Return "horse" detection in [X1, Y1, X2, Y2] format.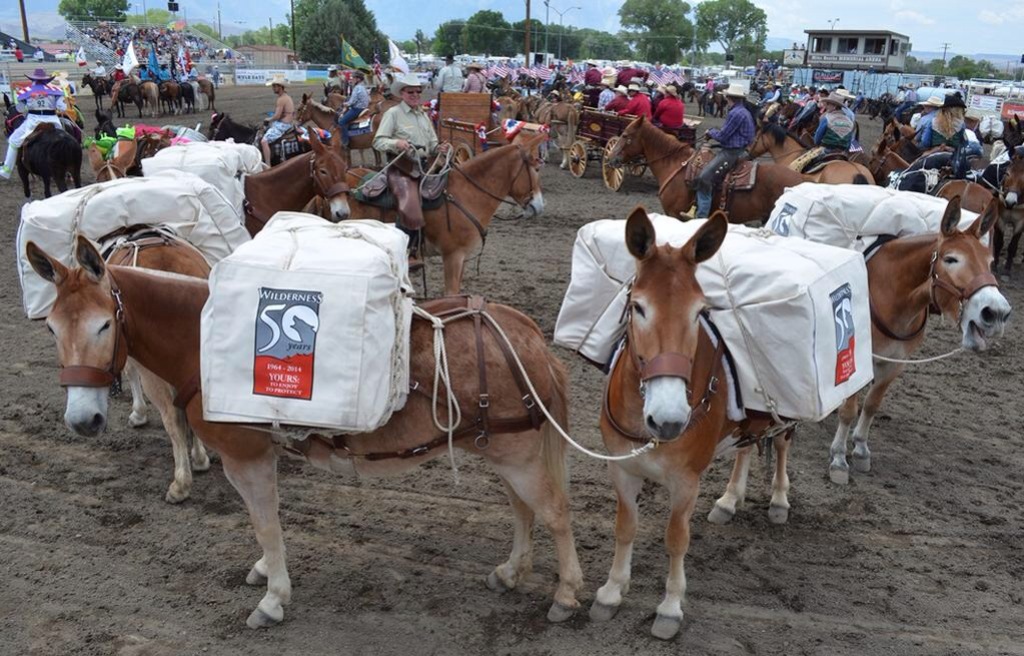
[23, 230, 587, 631].
